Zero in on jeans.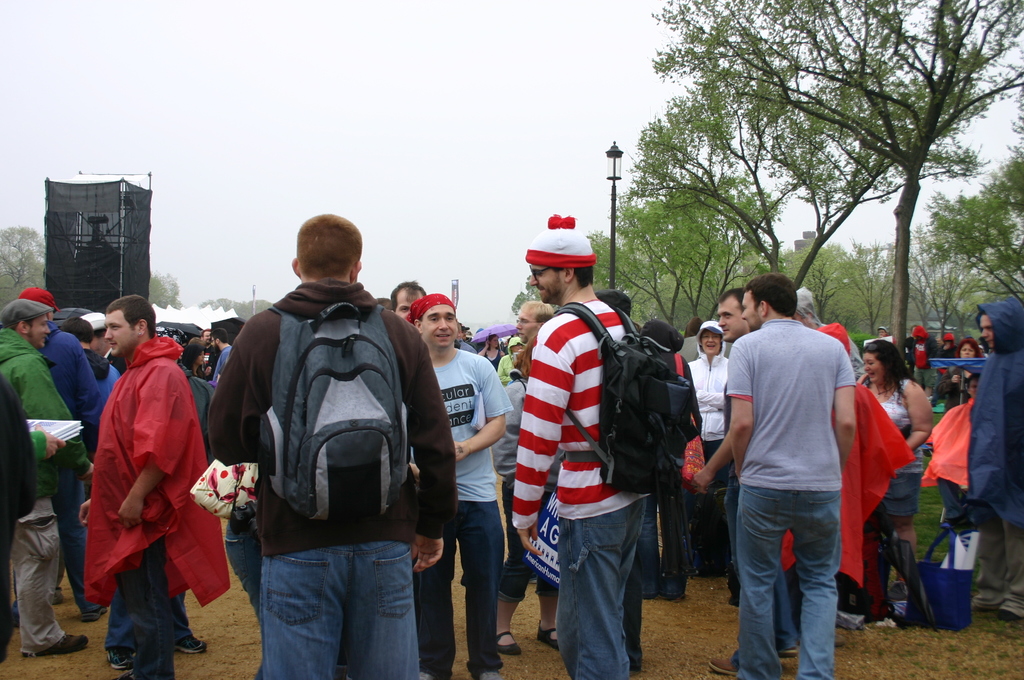
Zeroed in: (705,437,719,558).
